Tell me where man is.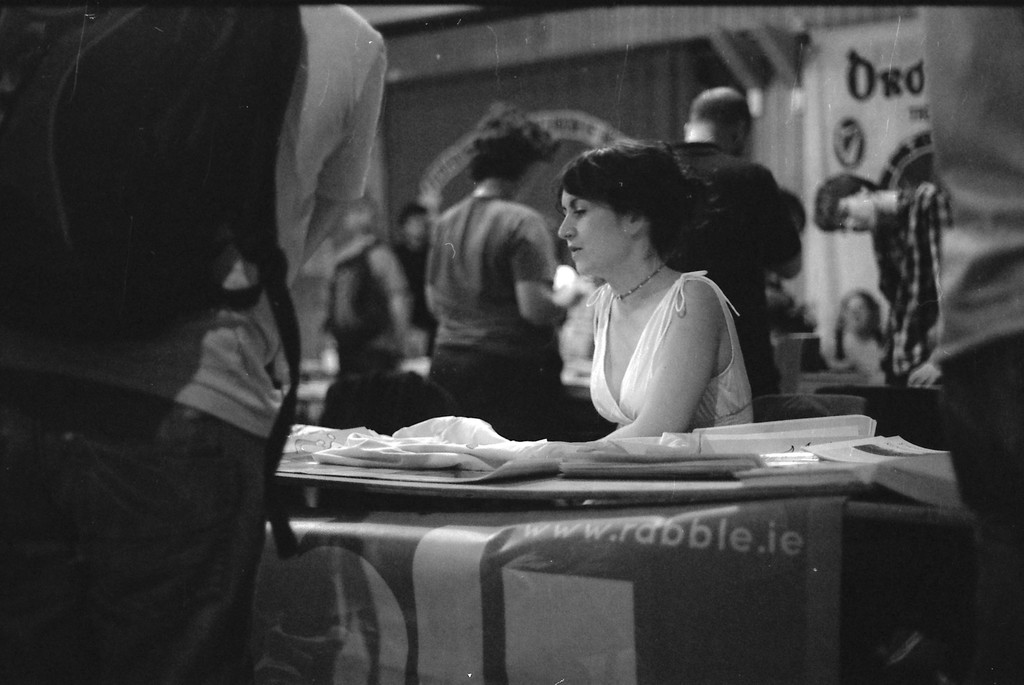
man is at box=[662, 83, 803, 425].
